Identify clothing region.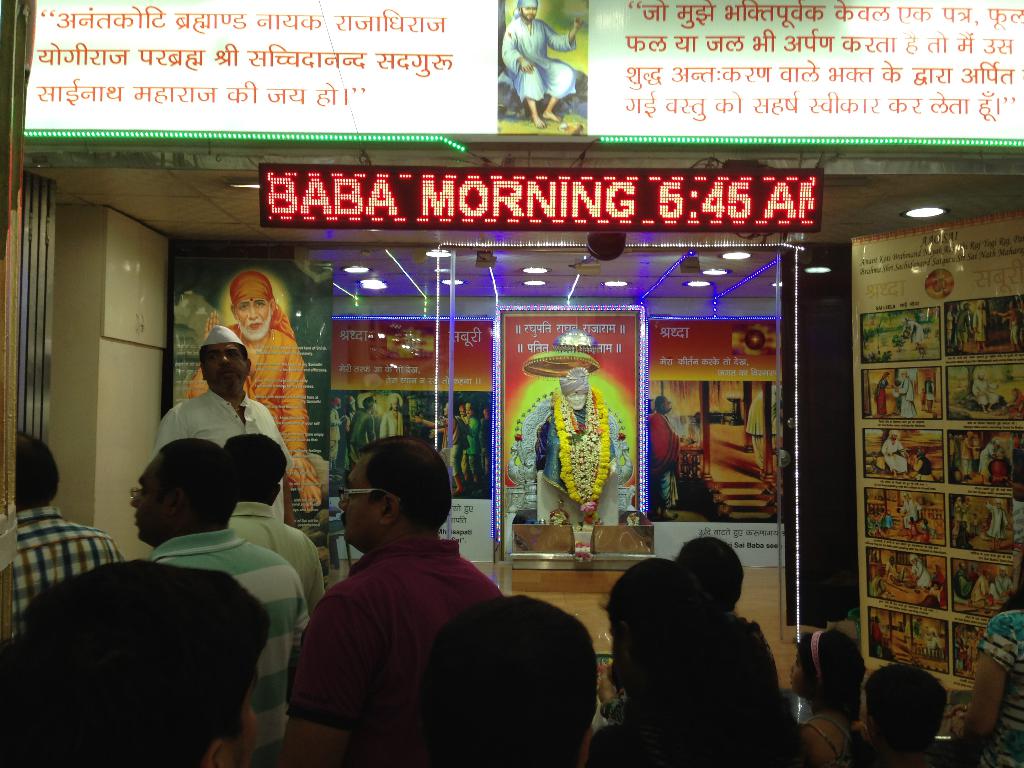
Region: 904/621/916/650.
